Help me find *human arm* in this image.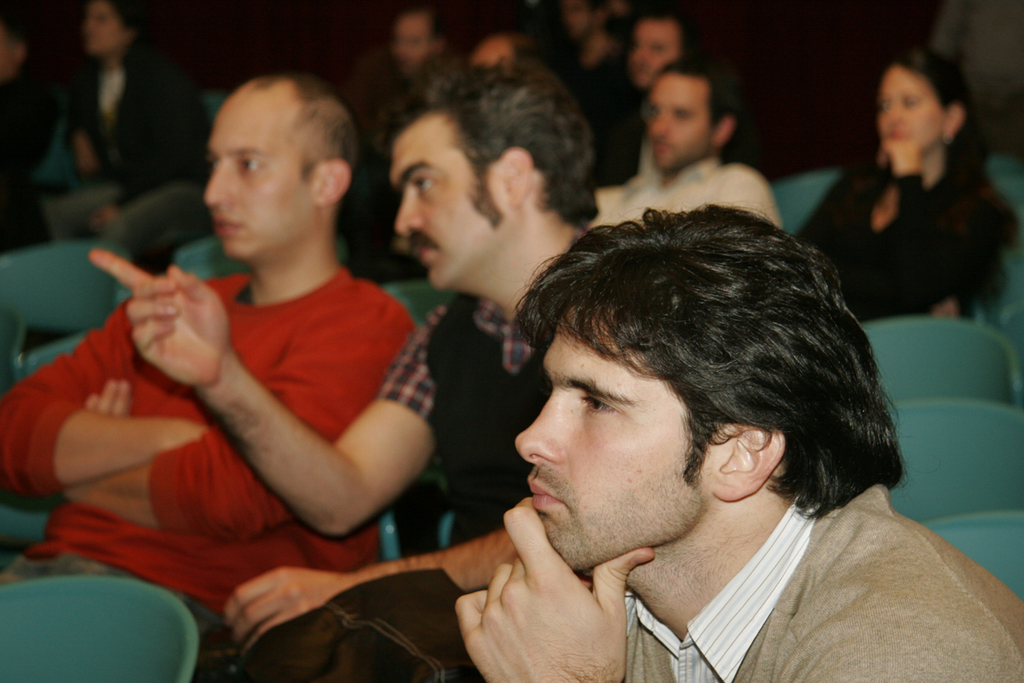
Found it: bbox=(800, 226, 951, 317).
